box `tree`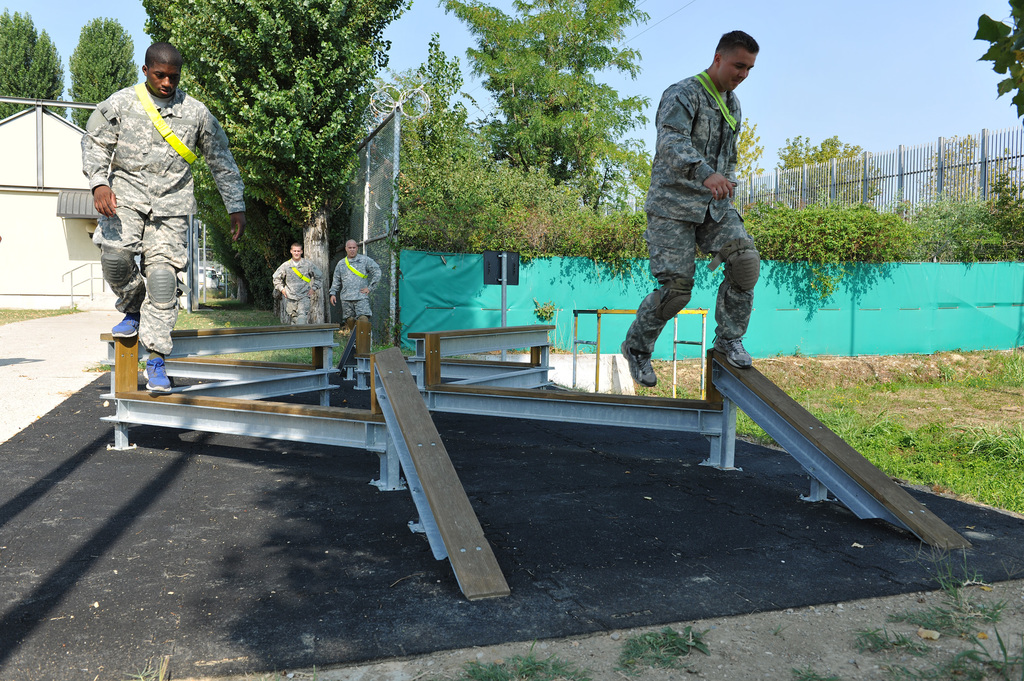
(x1=156, y1=0, x2=1023, y2=343)
